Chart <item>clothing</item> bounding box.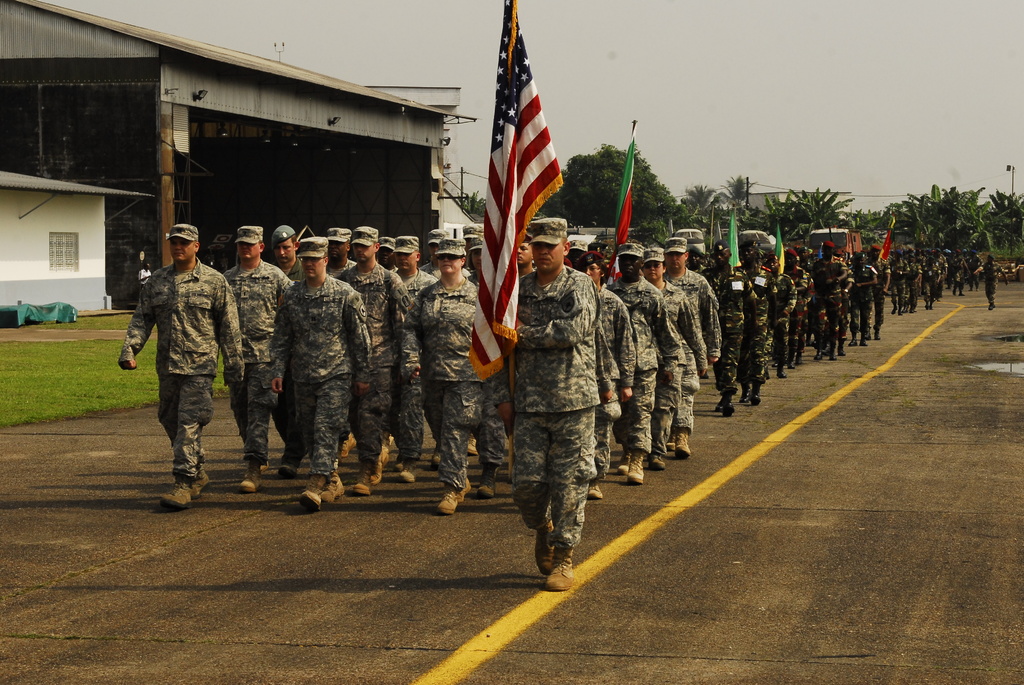
Charted: [404, 269, 481, 501].
